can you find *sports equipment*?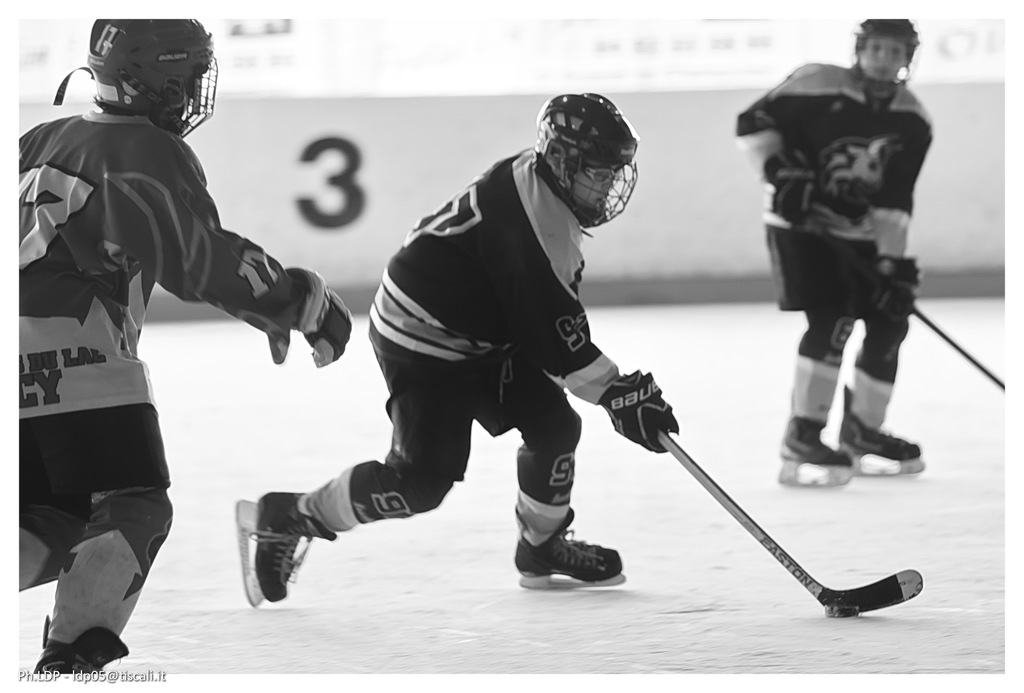
Yes, bounding box: (845, 16, 919, 105).
